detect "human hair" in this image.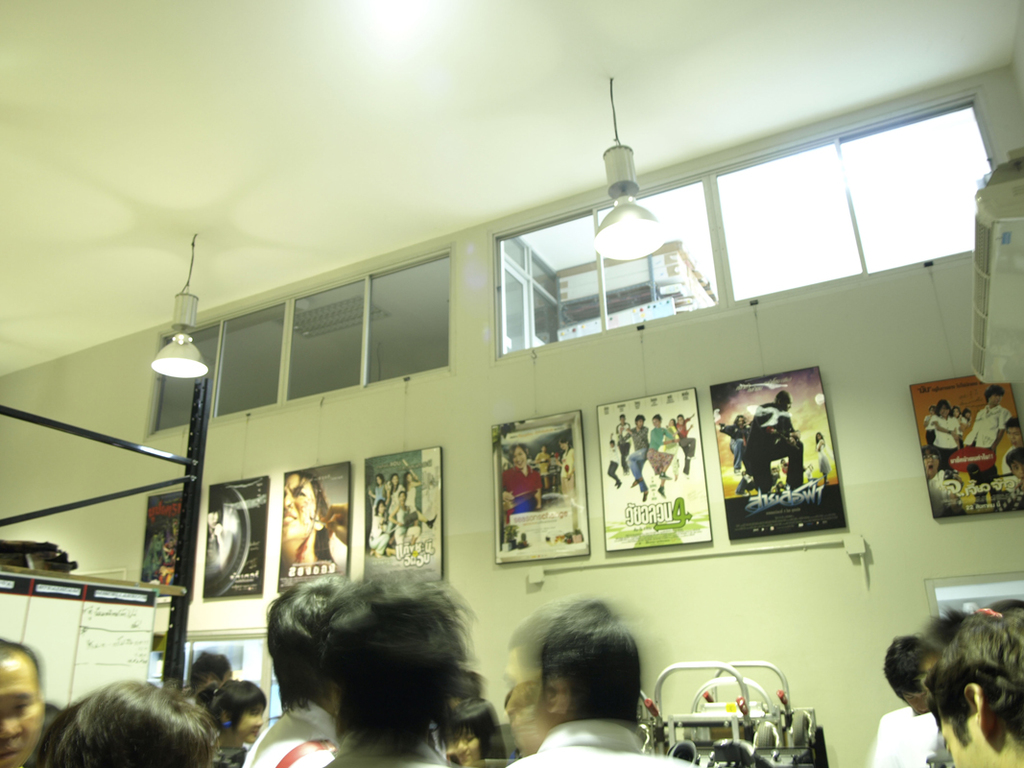
Detection: [284, 474, 331, 522].
